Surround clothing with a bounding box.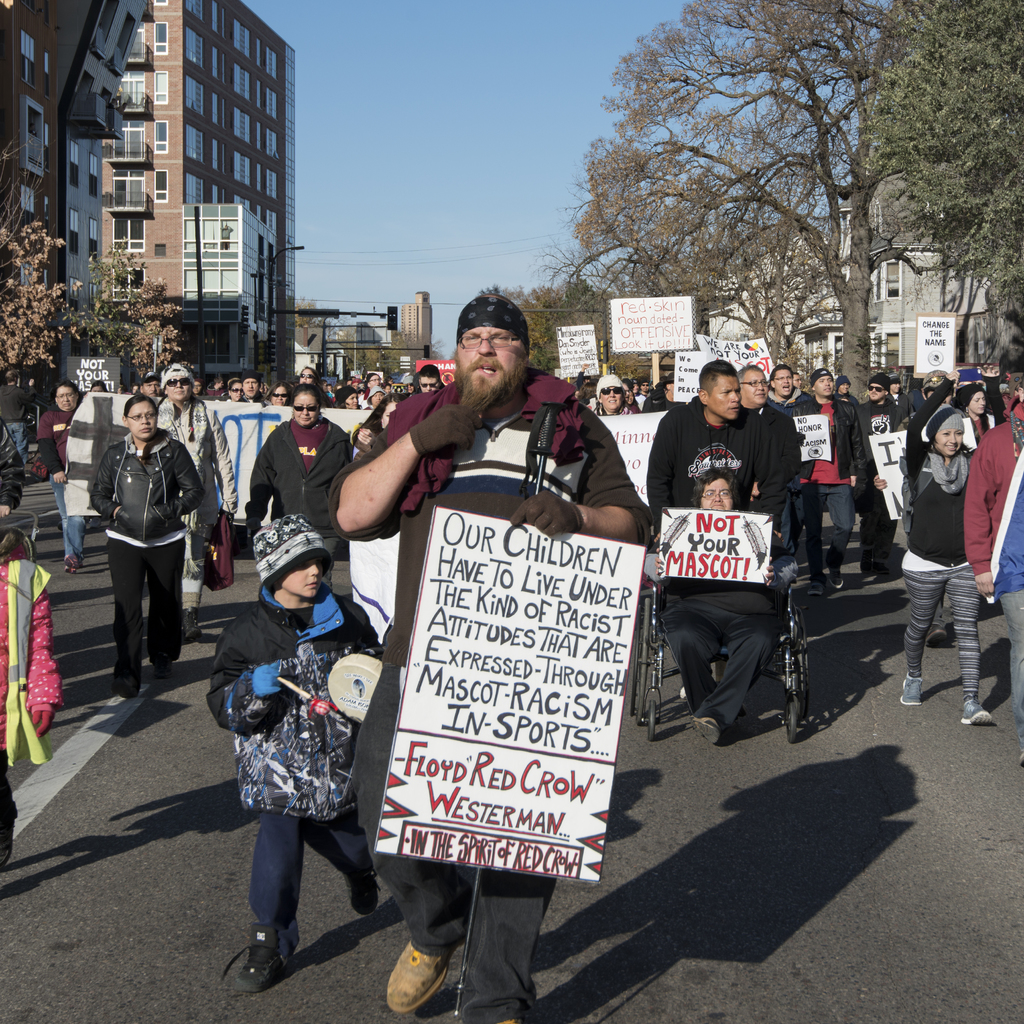
l=893, t=392, r=979, b=693.
